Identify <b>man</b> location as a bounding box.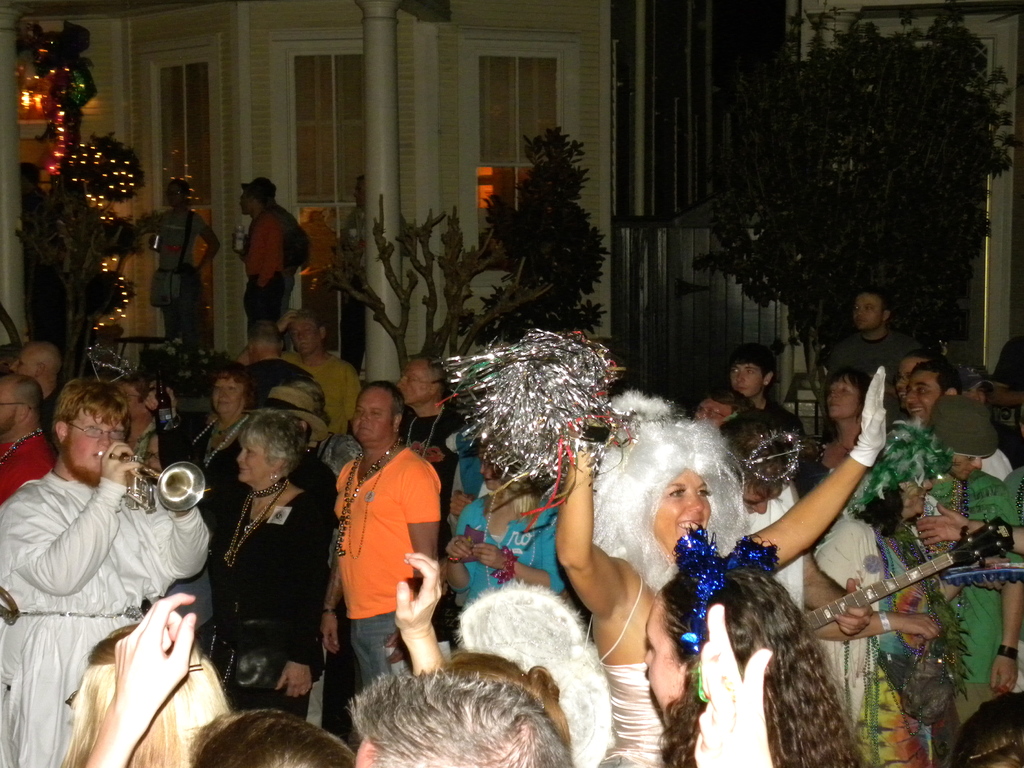
(838, 282, 920, 383).
